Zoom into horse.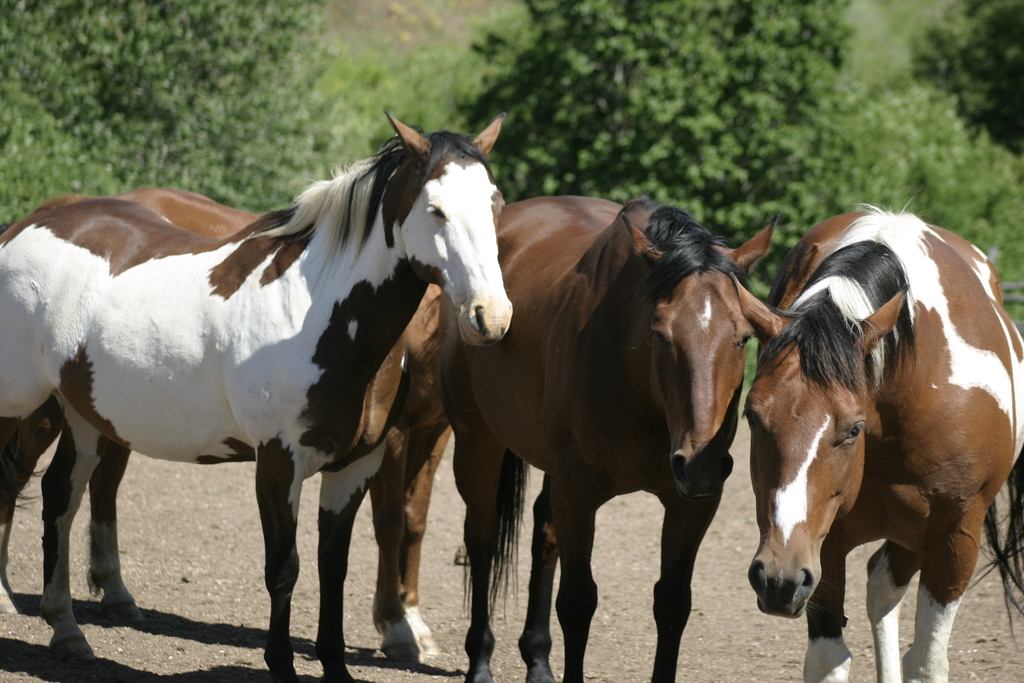
Zoom target: {"x1": 0, "y1": 104, "x2": 515, "y2": 682}.
